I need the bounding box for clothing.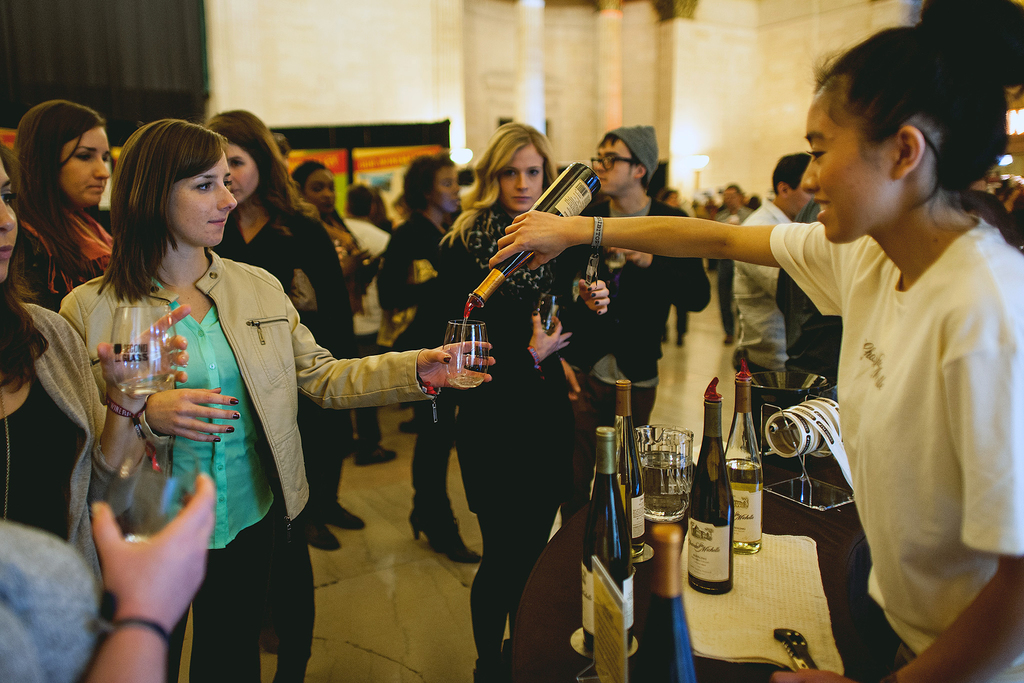
Here it is: 6/191/111/307.
